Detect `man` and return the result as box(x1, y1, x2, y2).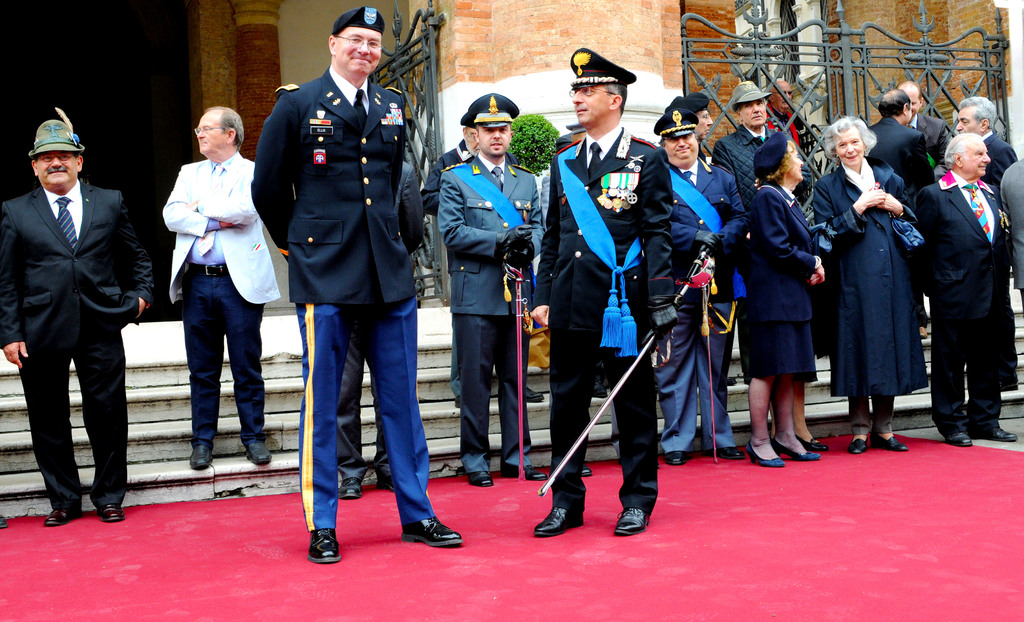
box(755, 76, 808, 164).
